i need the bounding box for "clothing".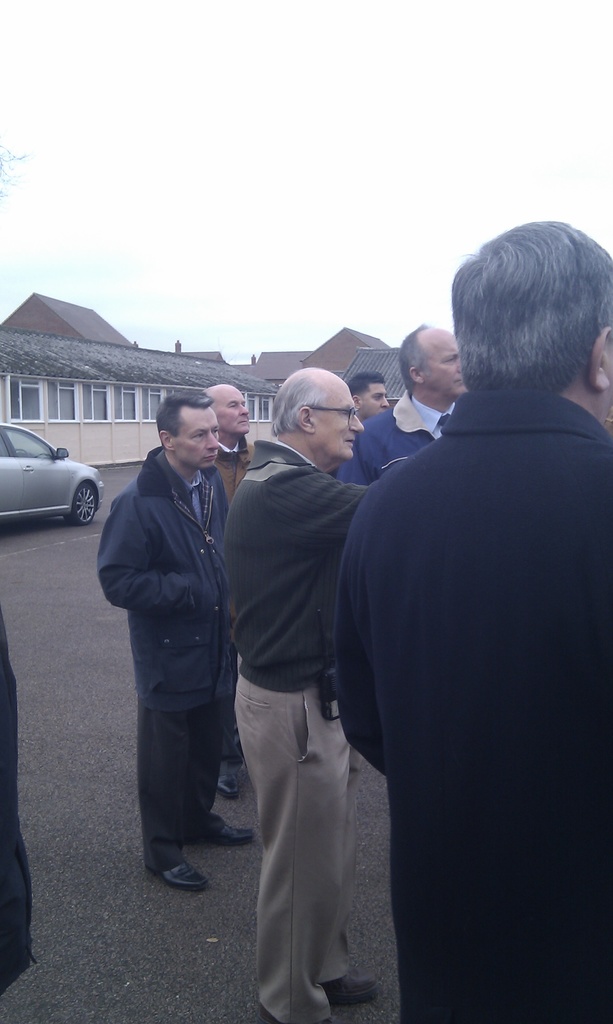
Here it is: 335:324:594:1006.
